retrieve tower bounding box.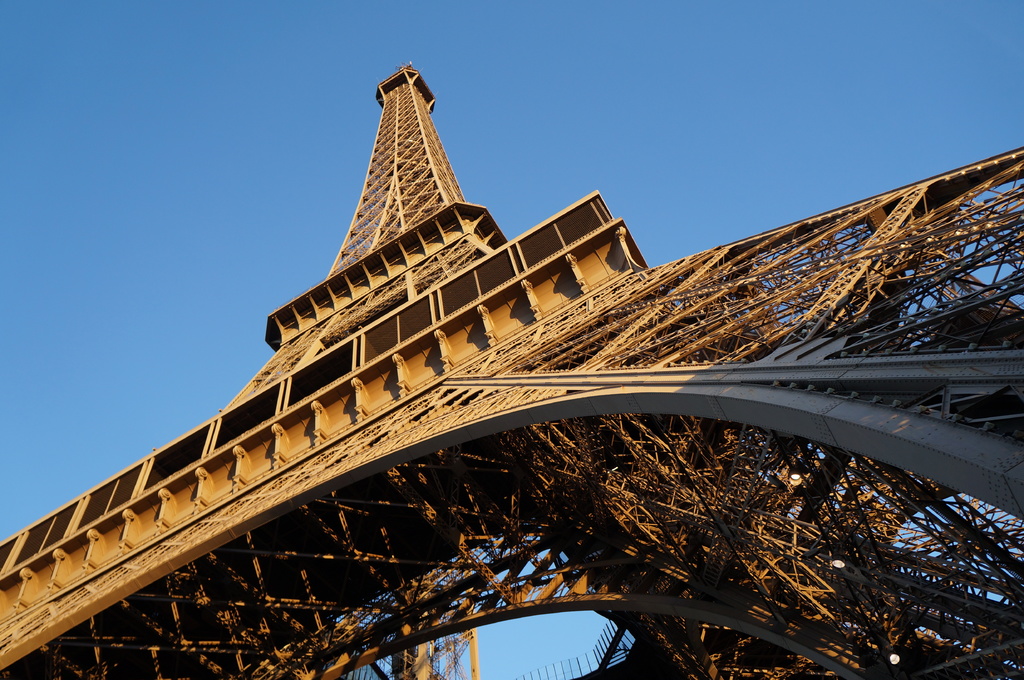
Bounding box: detection(0, 56, 1023, 676).
